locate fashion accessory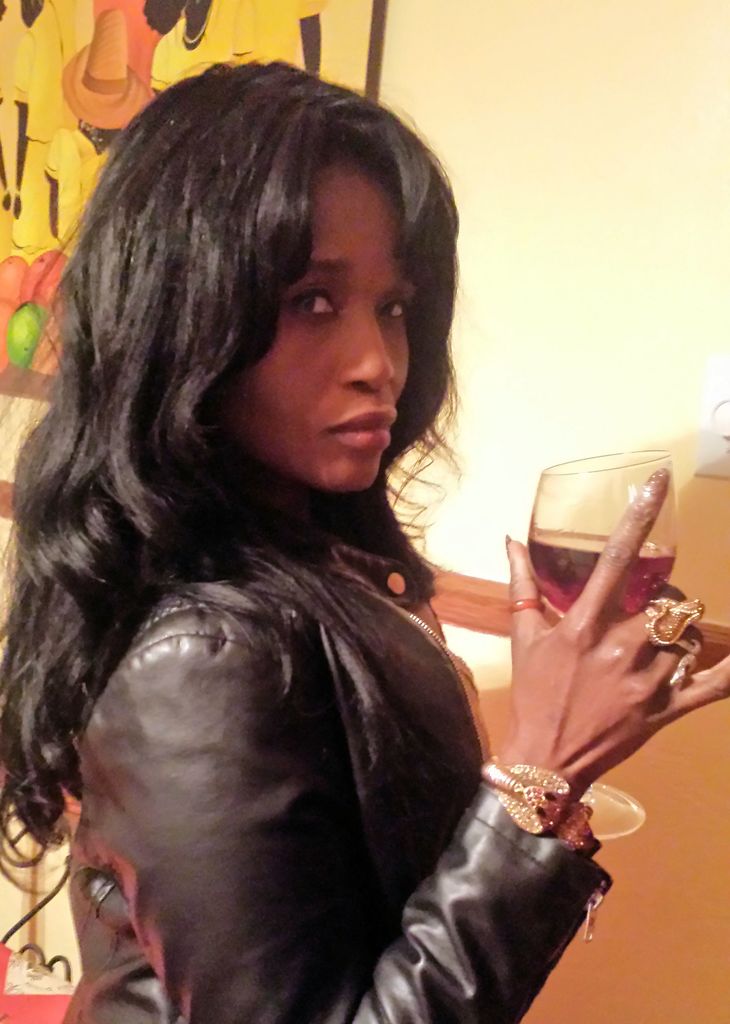
<region>507, 761, 594, 861</region>
